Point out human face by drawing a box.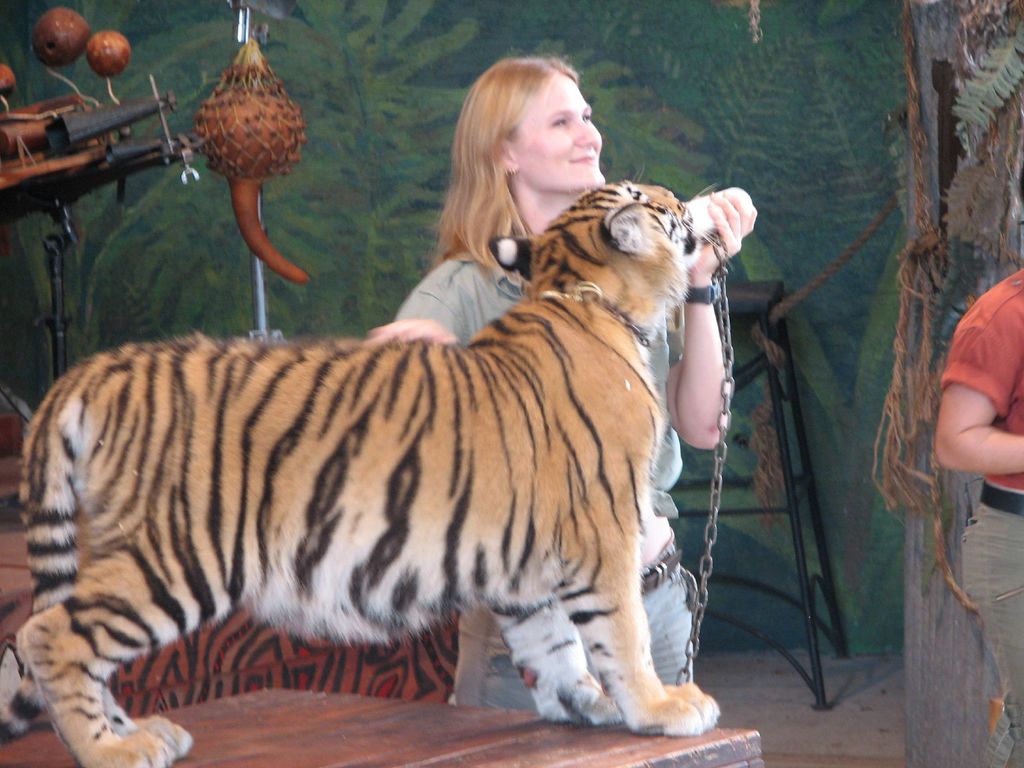
locate(521, 71, 605, 189).
